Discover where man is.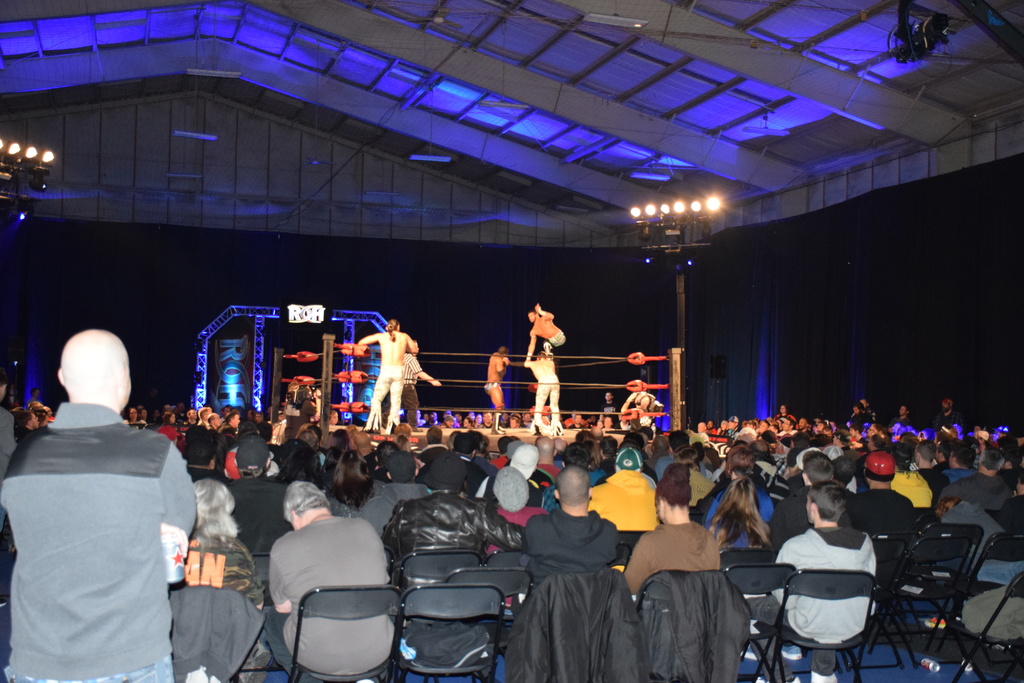
Discovered at [399, 338, 447, 428].
